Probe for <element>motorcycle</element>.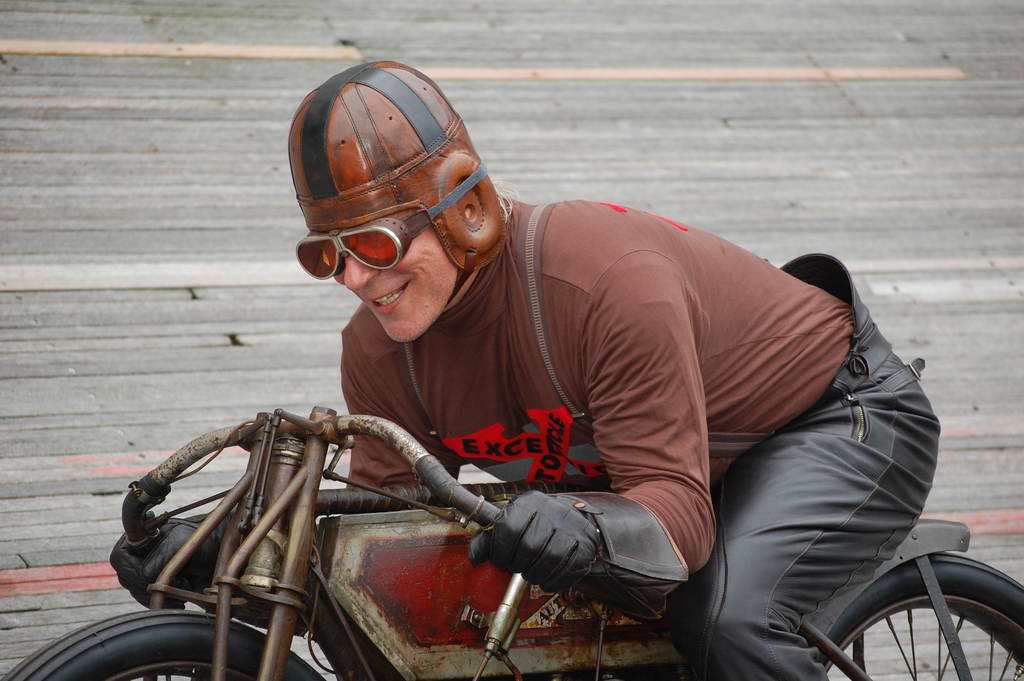
Probe result: select_region(2, 409, 1023, 680).
